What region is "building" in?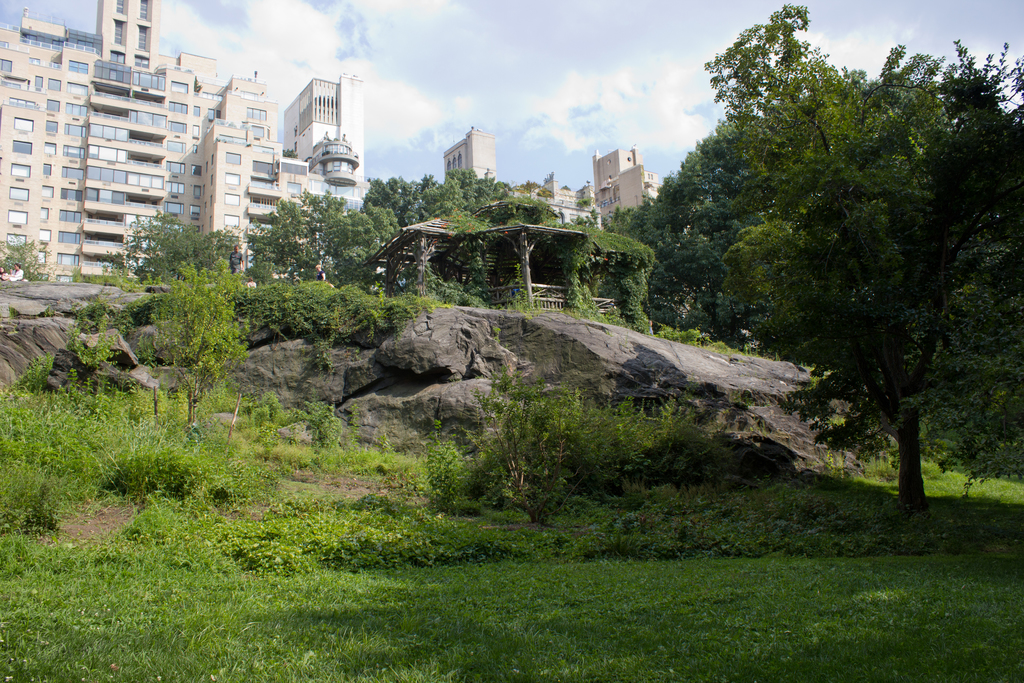
{"left": 442, "top": 122, "right": 497, "bottom": 183}.
